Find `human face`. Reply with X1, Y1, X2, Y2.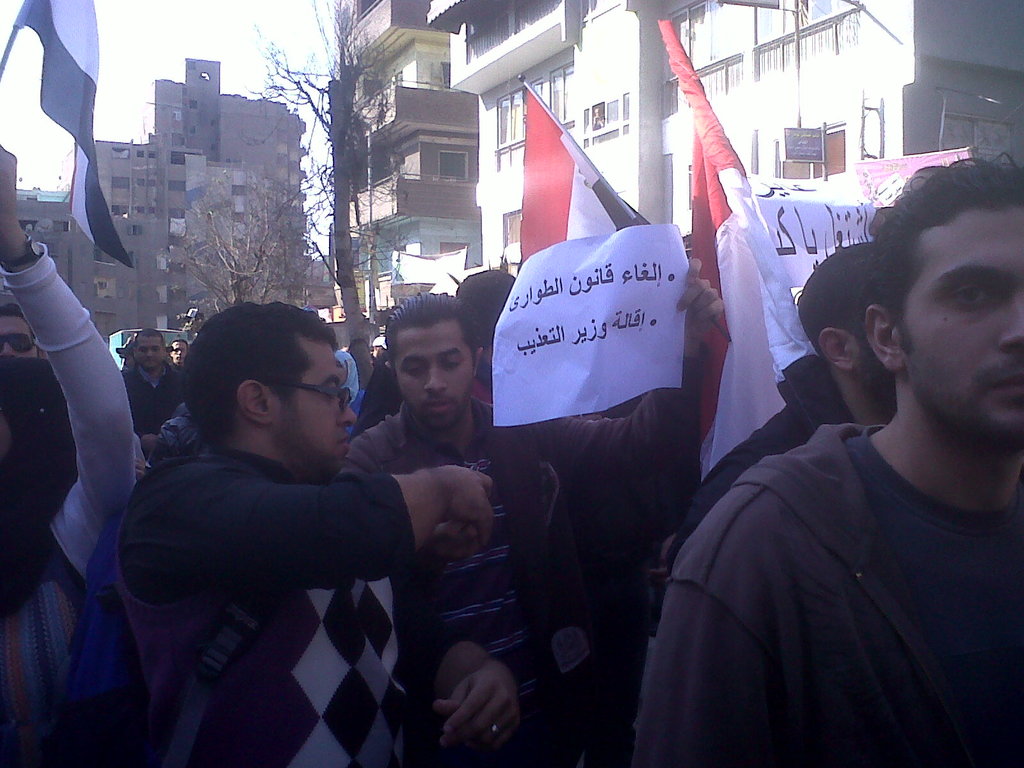
291, 345, 355, 477.
